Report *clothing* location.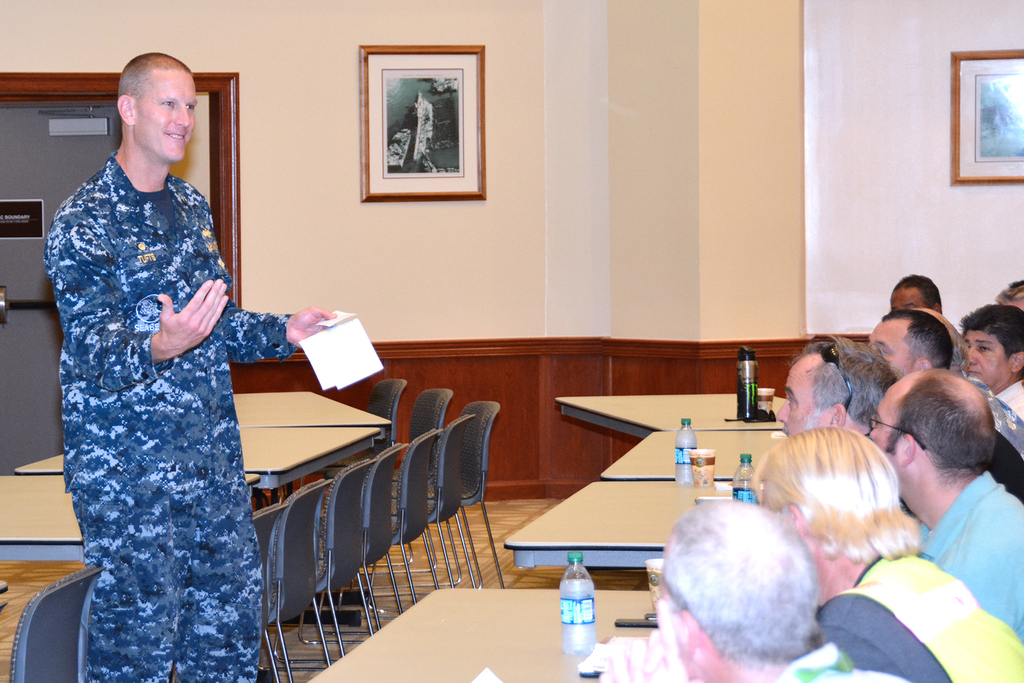
Report: (972, 378, 1023, 458).
